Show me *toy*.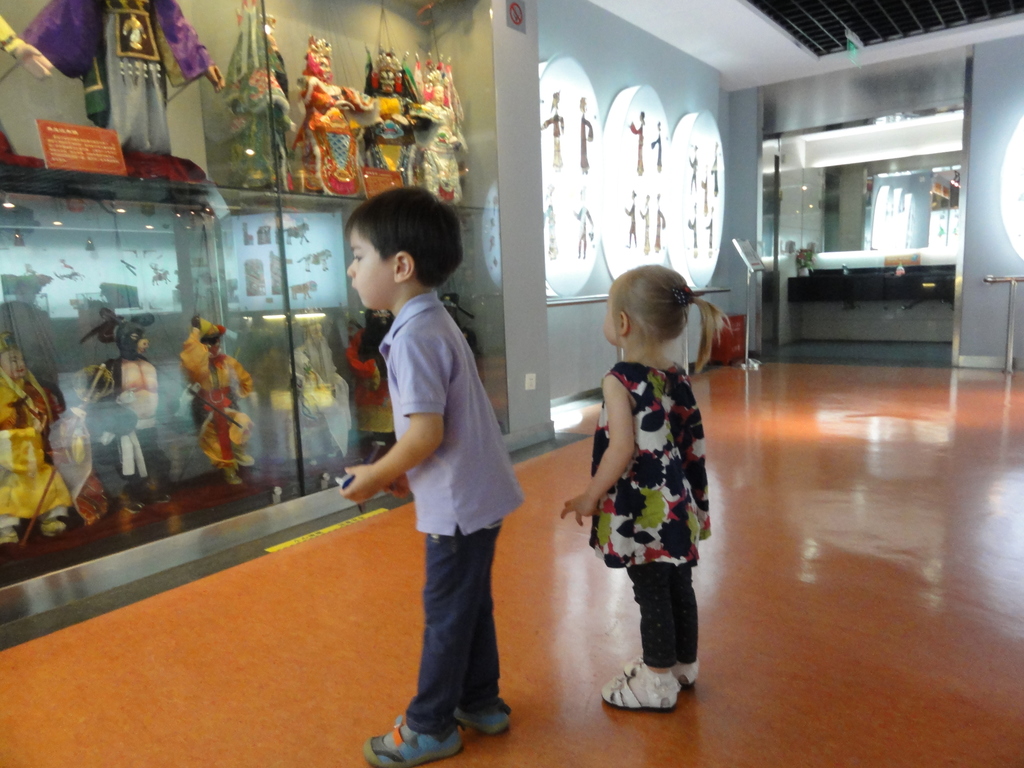
*toy* is here: <region>0, 331, 77, 543</region>.
